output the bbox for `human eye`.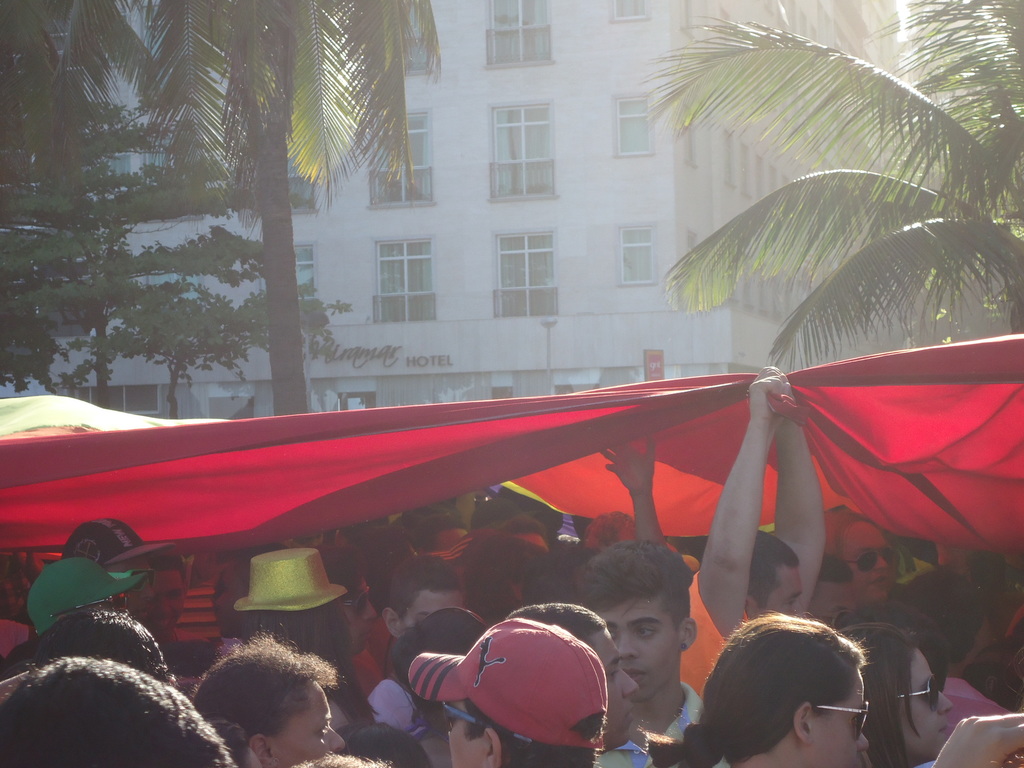
region(609, 628, 620, 638).
